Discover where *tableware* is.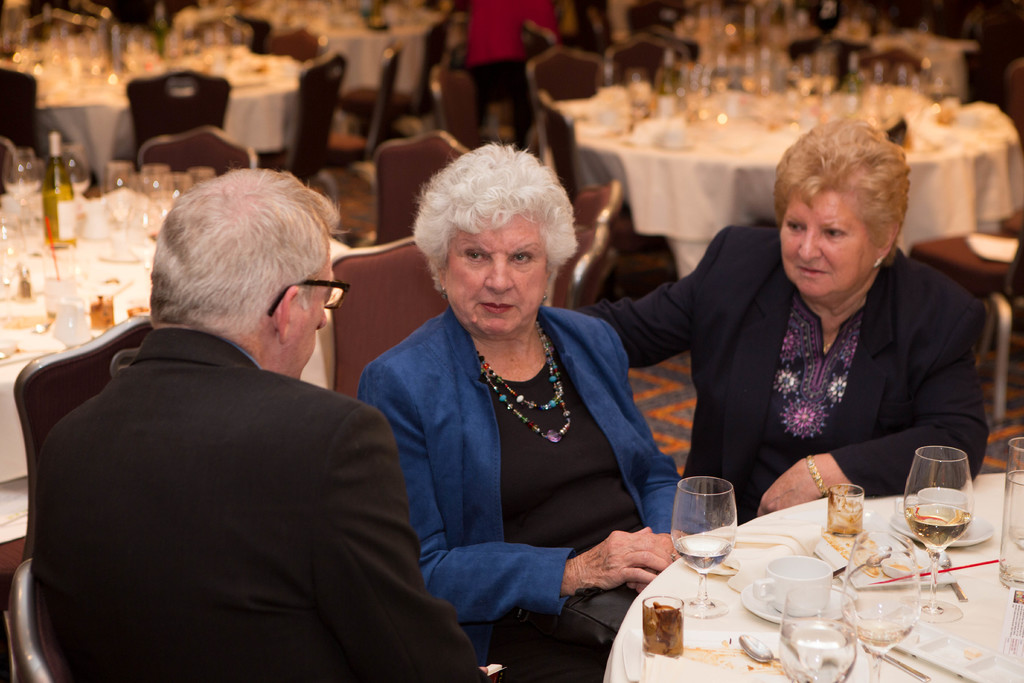
Discovered at x1=934, y1=548, x2=966, y2=600.
